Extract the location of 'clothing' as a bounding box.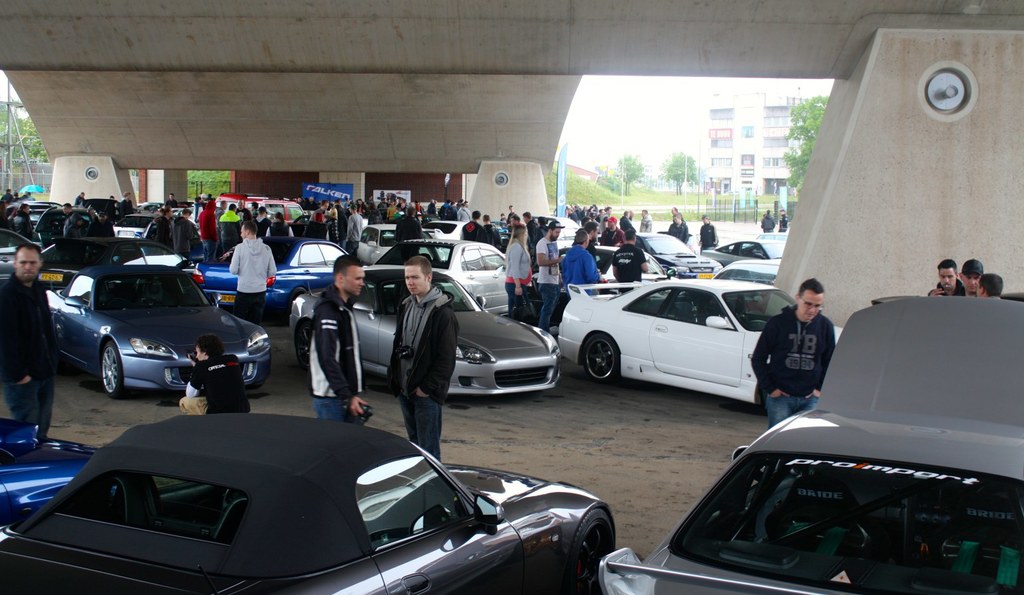
[300, 304, 371, 430].
